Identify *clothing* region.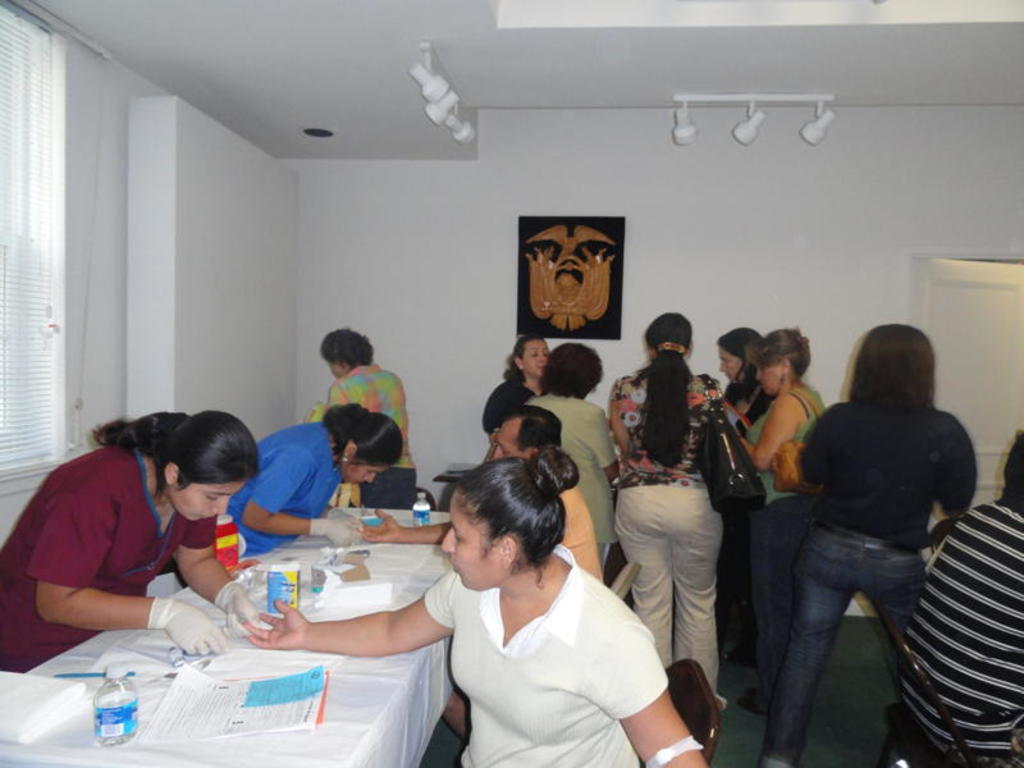
Region: [891,504,1023,767].
